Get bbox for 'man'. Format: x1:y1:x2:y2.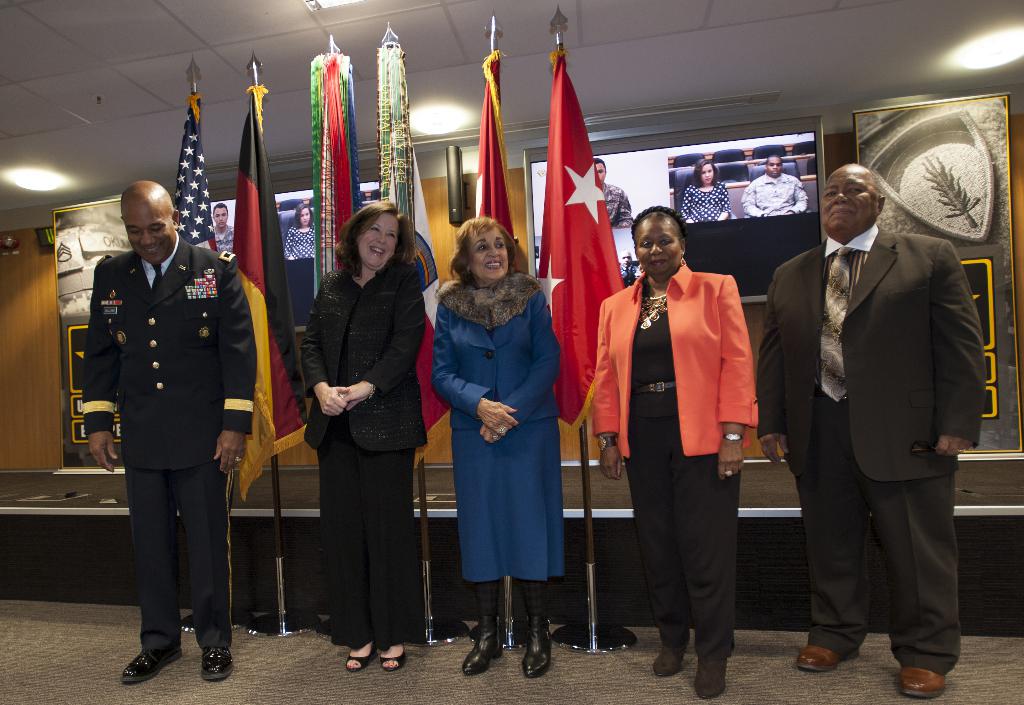
596:160:634:230.
